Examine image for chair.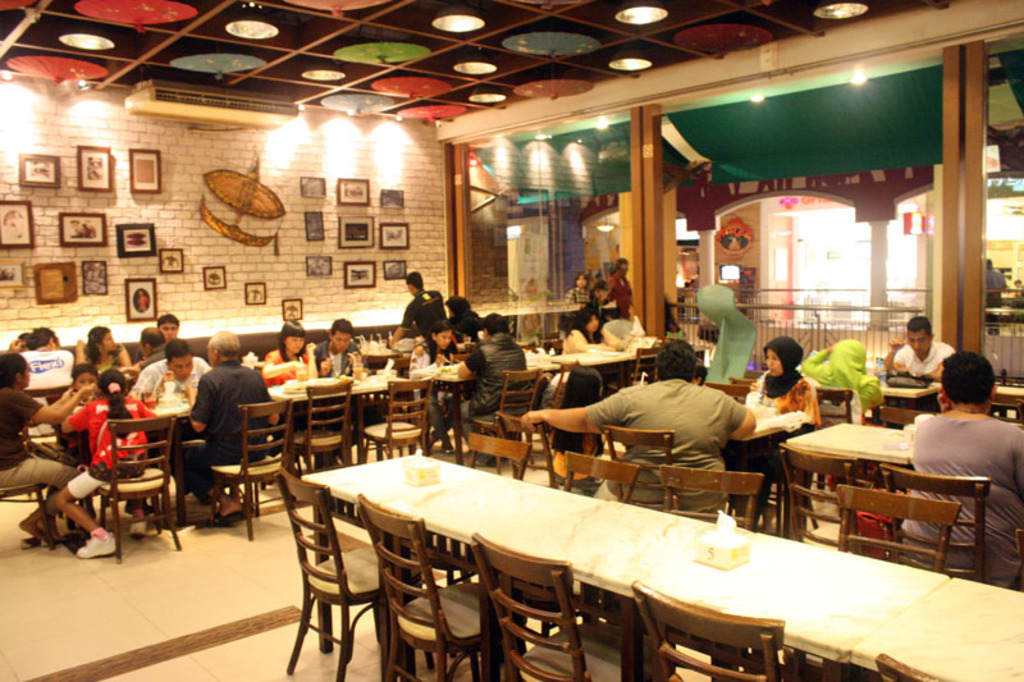
Examination result: locate(632, 345, 668, 392).
